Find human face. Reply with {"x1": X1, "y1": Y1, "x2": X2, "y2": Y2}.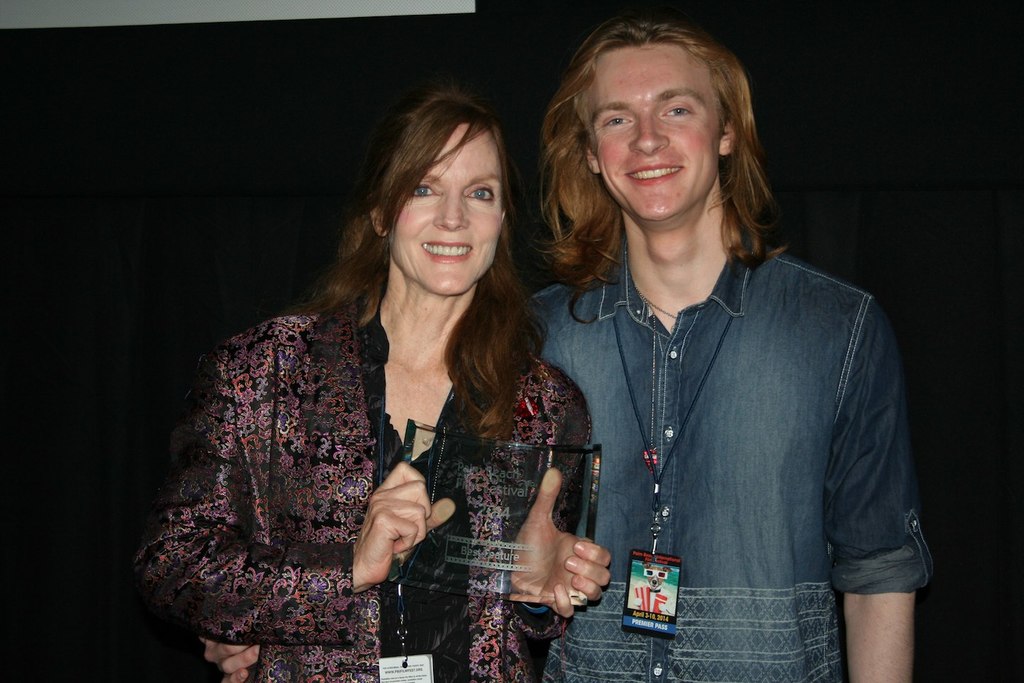
{"x1": 591, "y1": 36, "x2": 725, "y2": 218}.
